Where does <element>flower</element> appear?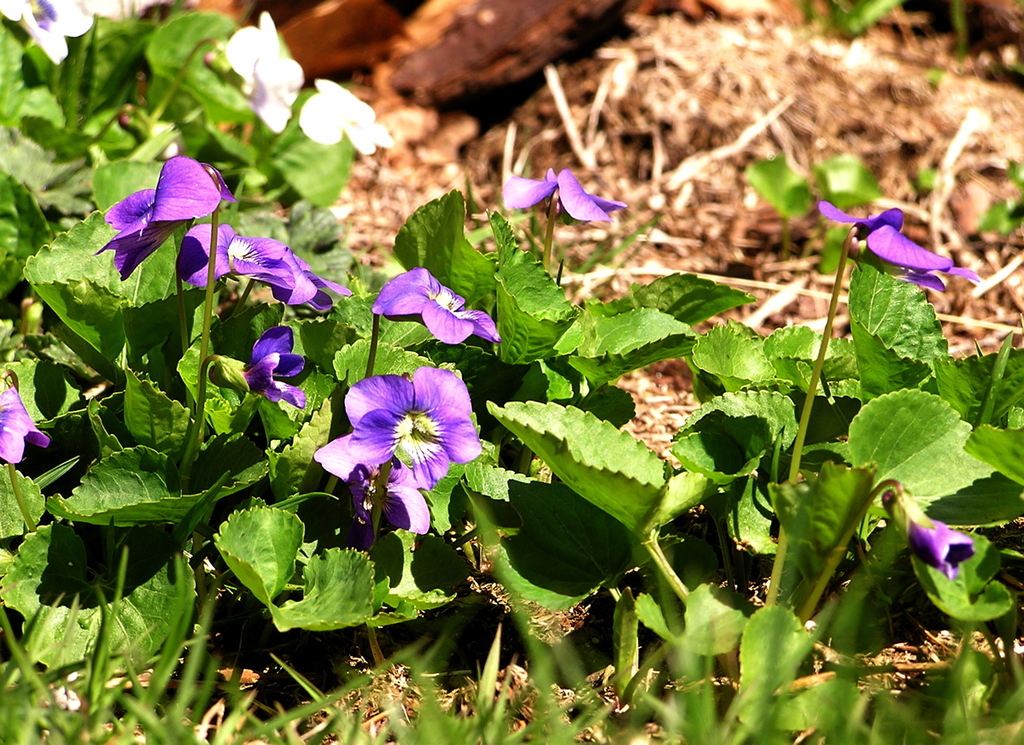
Appears at [left=315, top=367, right=485, bottom=536].
